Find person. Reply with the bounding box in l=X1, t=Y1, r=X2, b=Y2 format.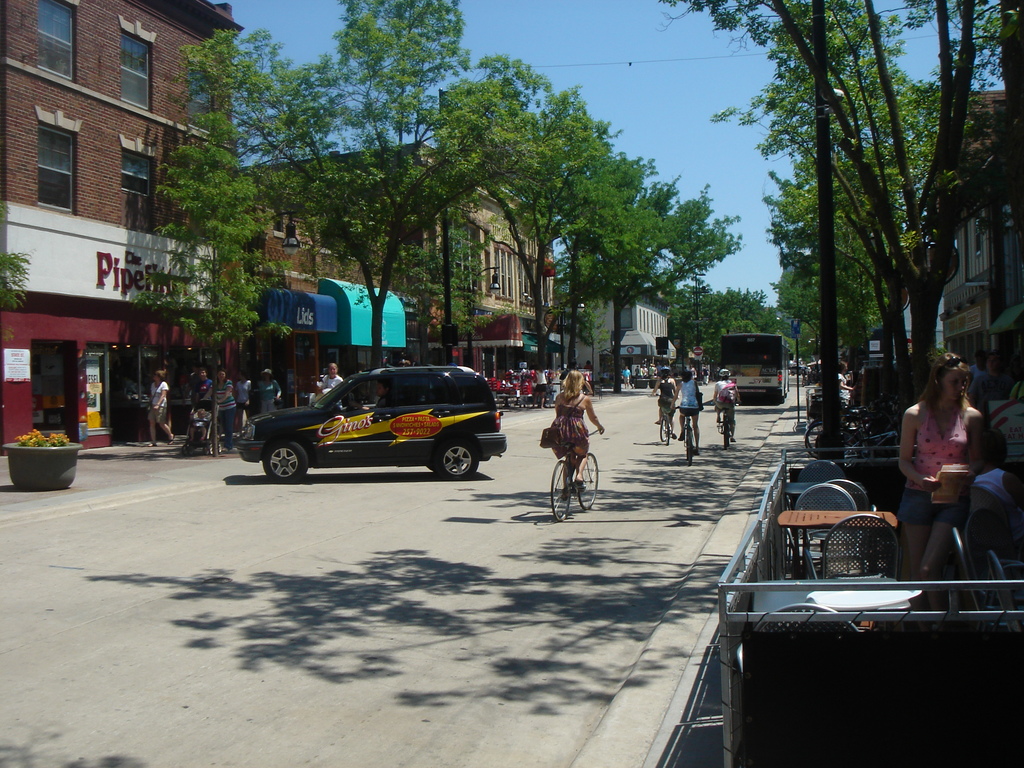
l=836, t=362, r=853, b=409.
